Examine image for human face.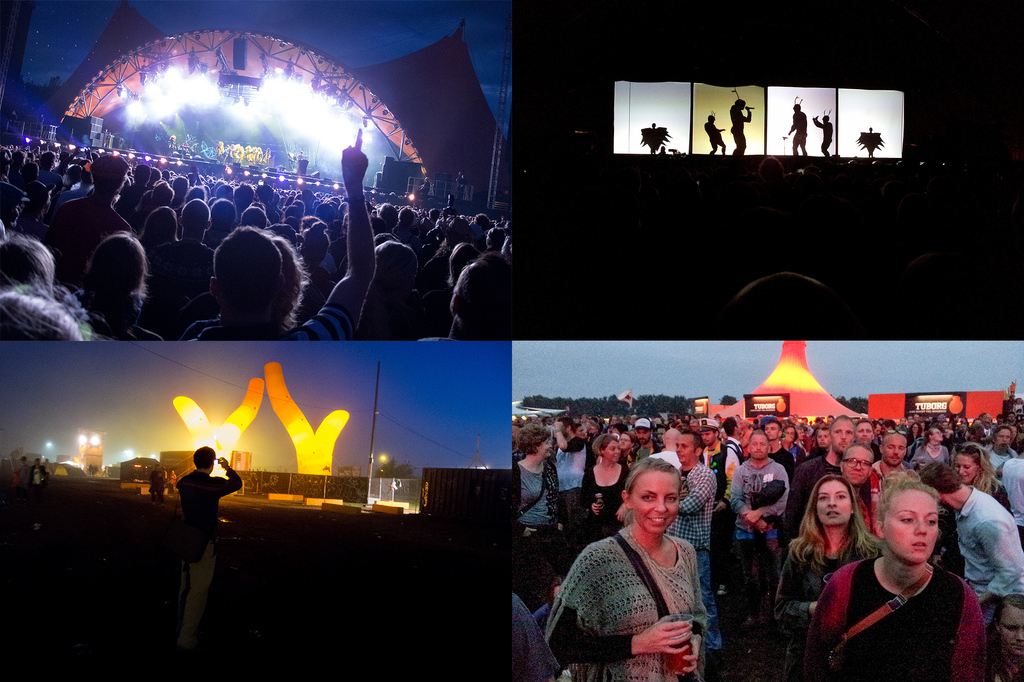
Examination result: [left=765, top=425, right=781, bottom=438].
